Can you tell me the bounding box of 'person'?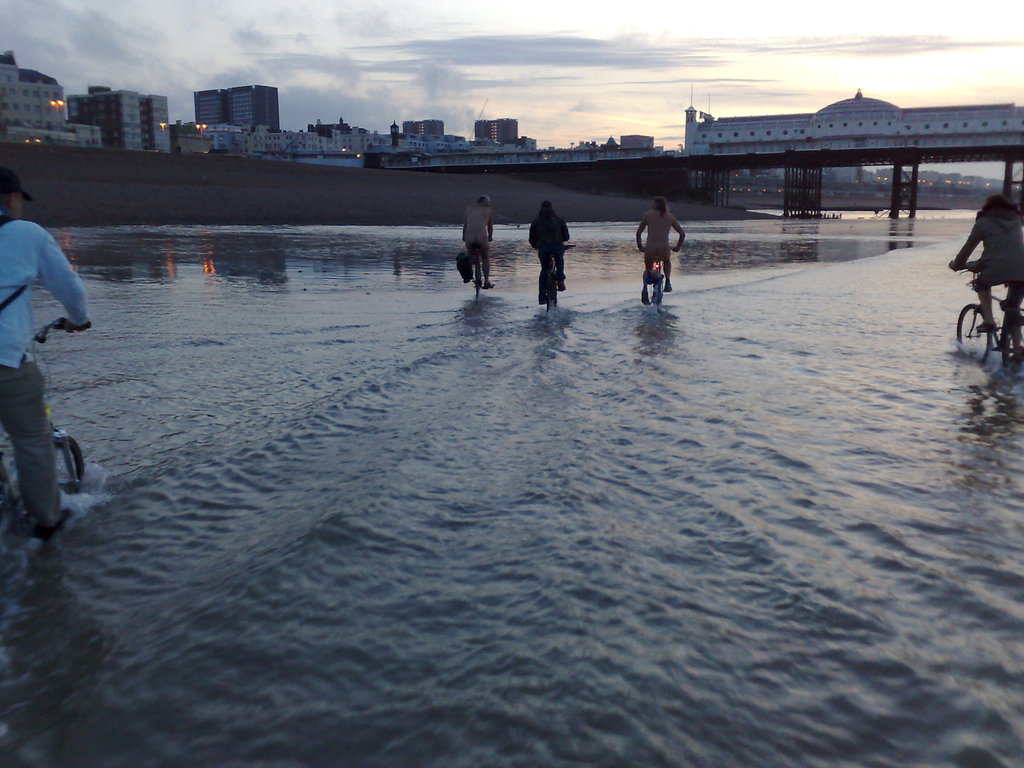
box=[634, 182, 691, 301].
